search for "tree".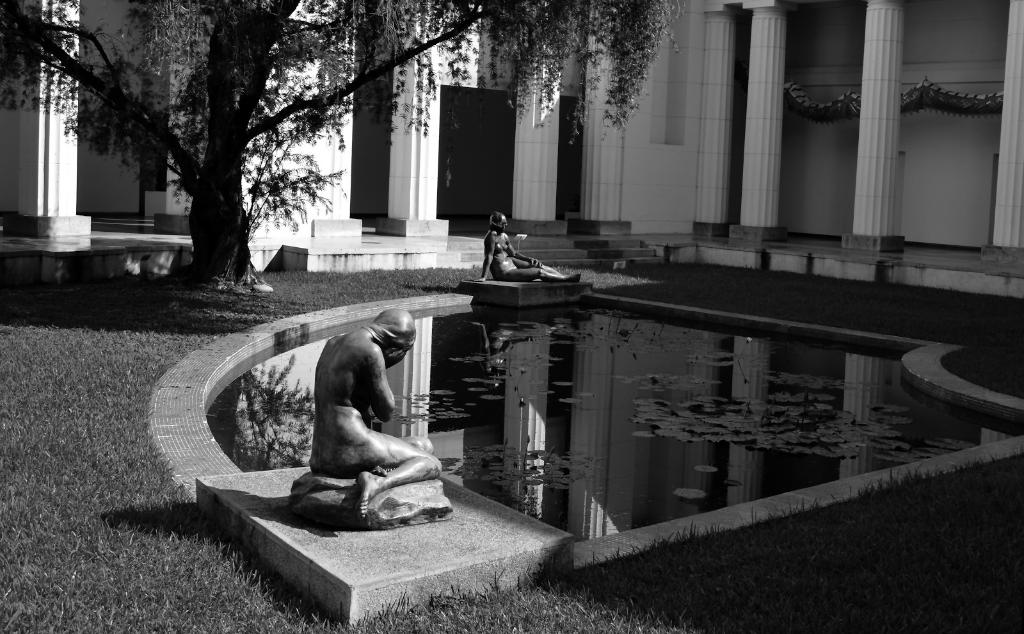
Found at [left=0, top=0, right=683, bottom=290].
